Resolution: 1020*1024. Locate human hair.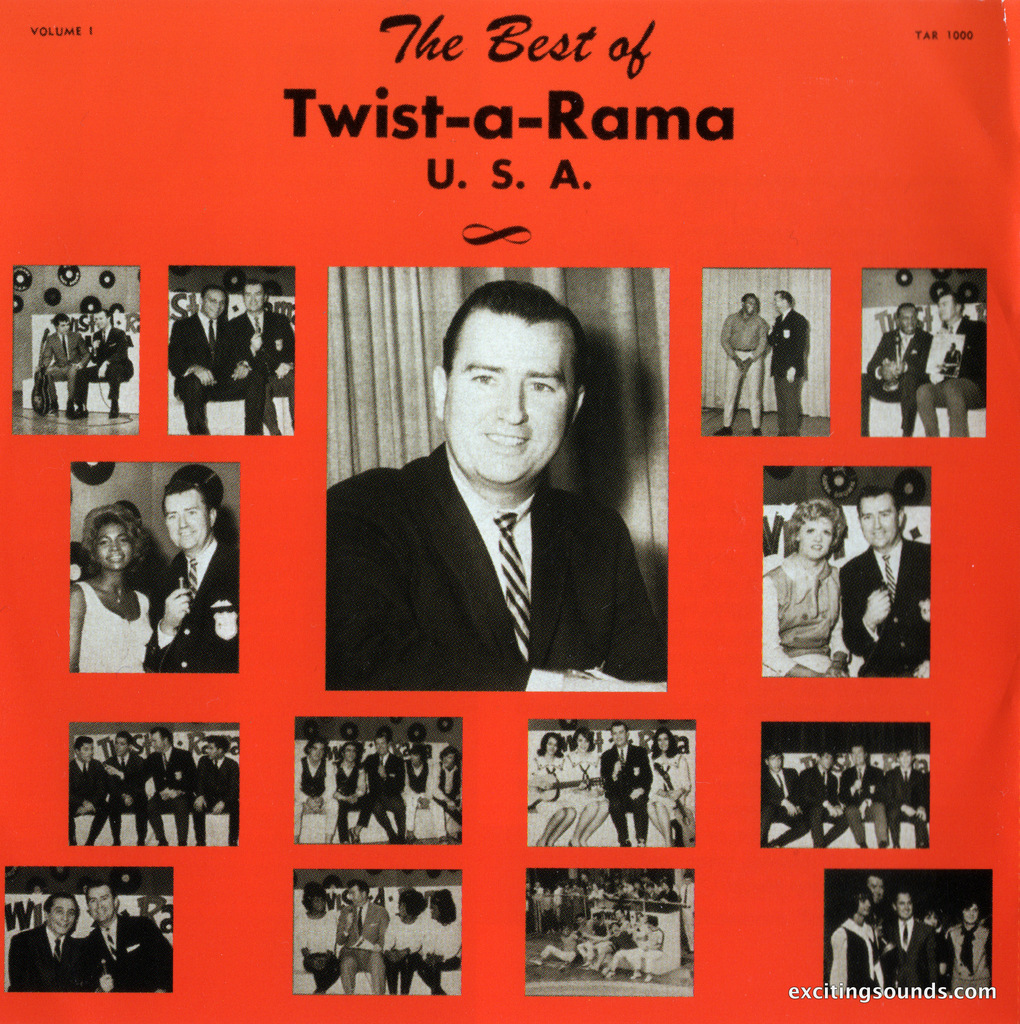
<bbox>161, 476, 217, 524</bbox>.
